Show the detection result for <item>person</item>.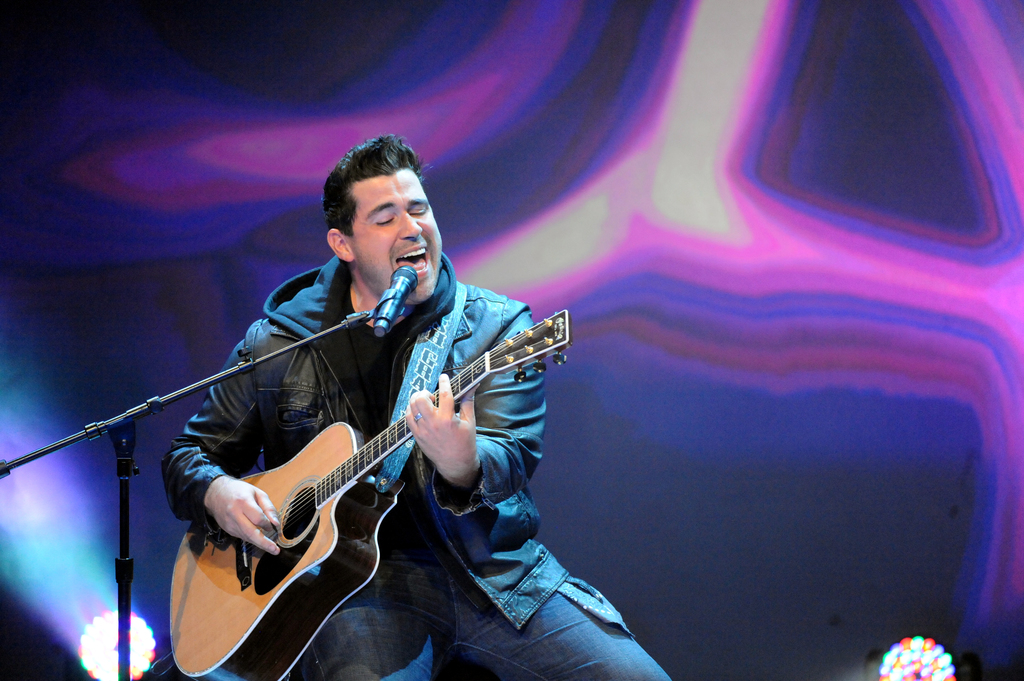
select_region(143, 123, 606, 680).
